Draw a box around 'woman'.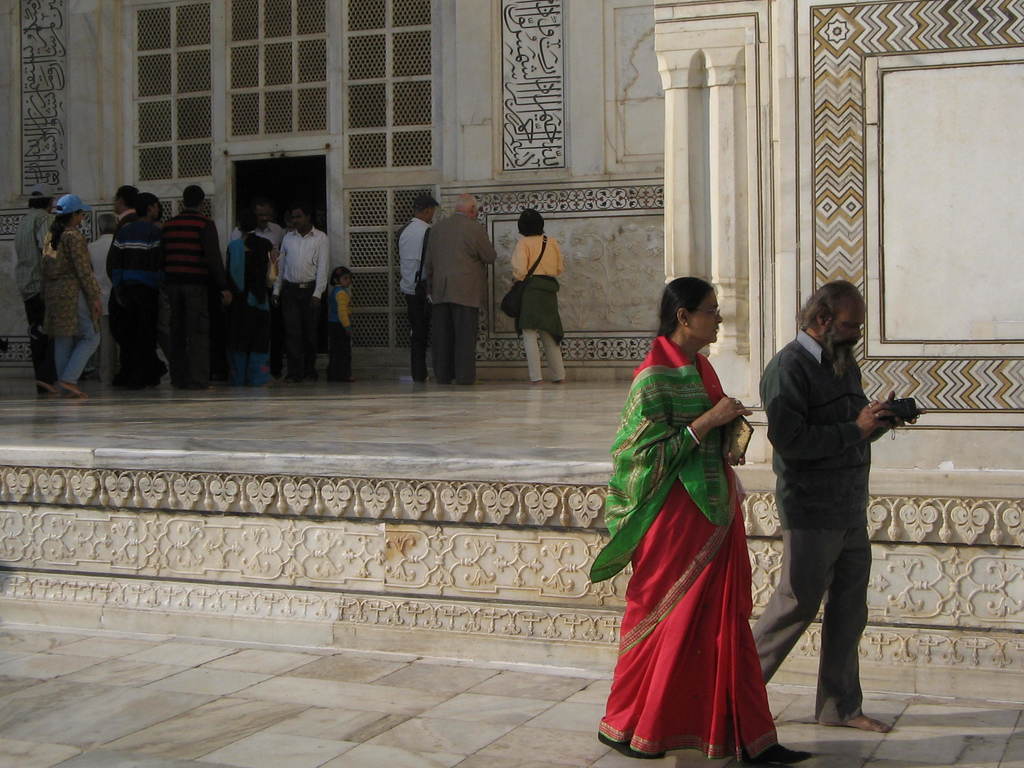
42/190/104/394.
